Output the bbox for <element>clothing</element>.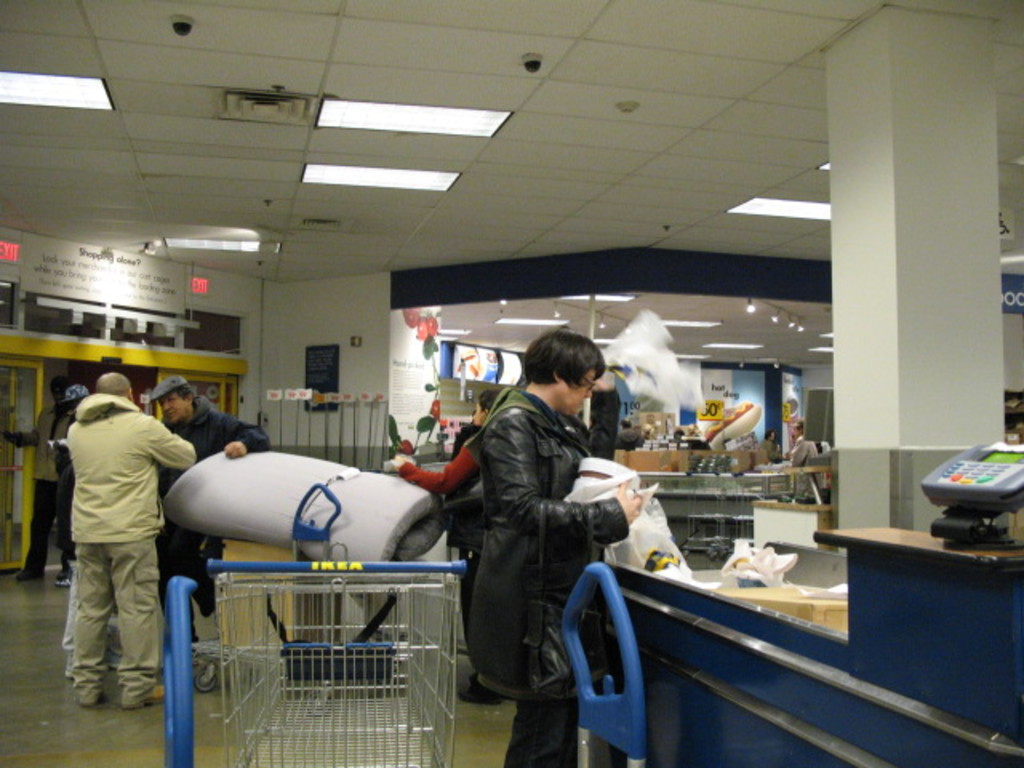
<region>157, 389, 275, 646</region>.
